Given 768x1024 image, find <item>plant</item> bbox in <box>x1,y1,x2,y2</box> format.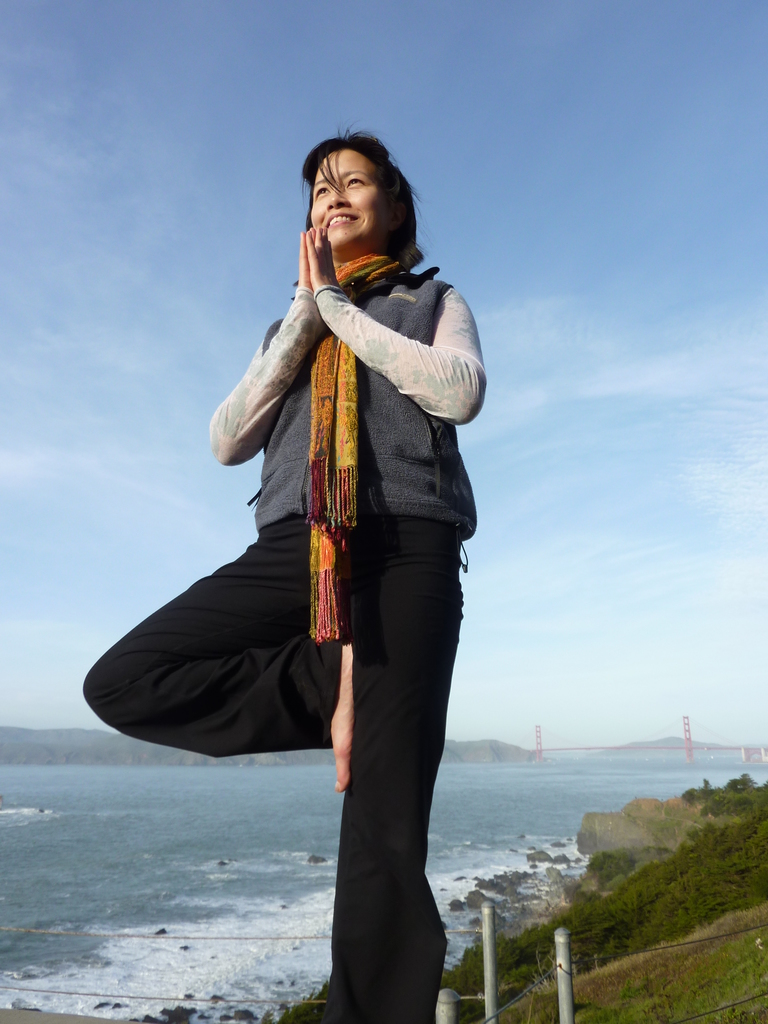
<box>698,776,712,788</box>.
